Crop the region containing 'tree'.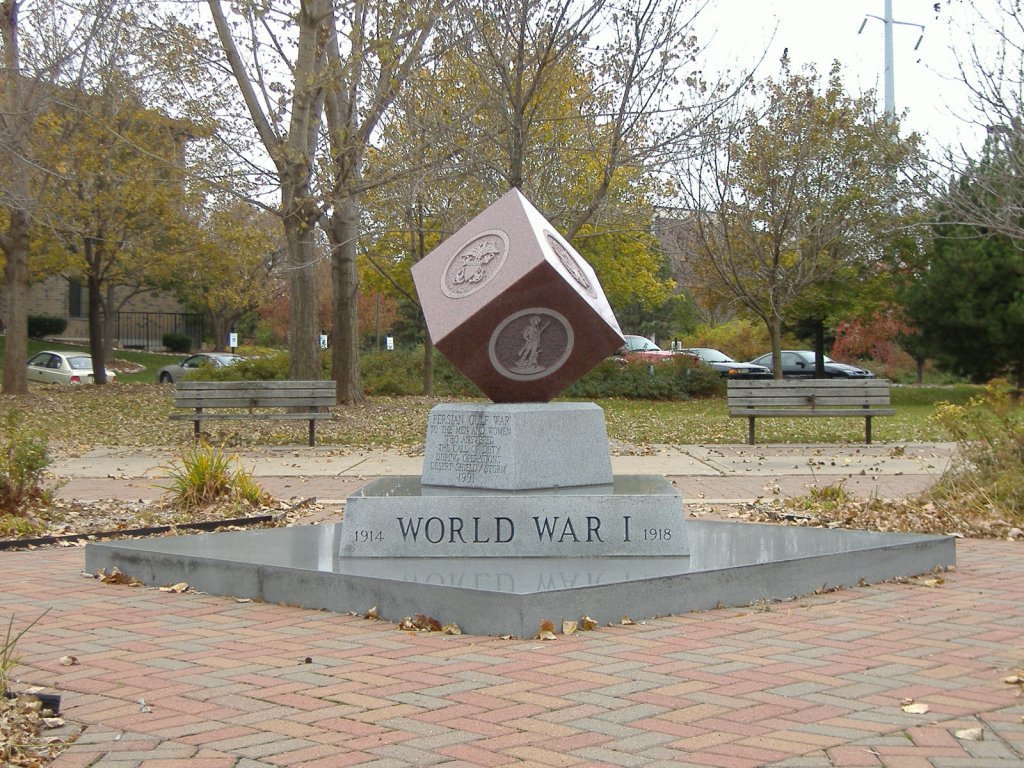
Crop region: (681,83,831,379).
